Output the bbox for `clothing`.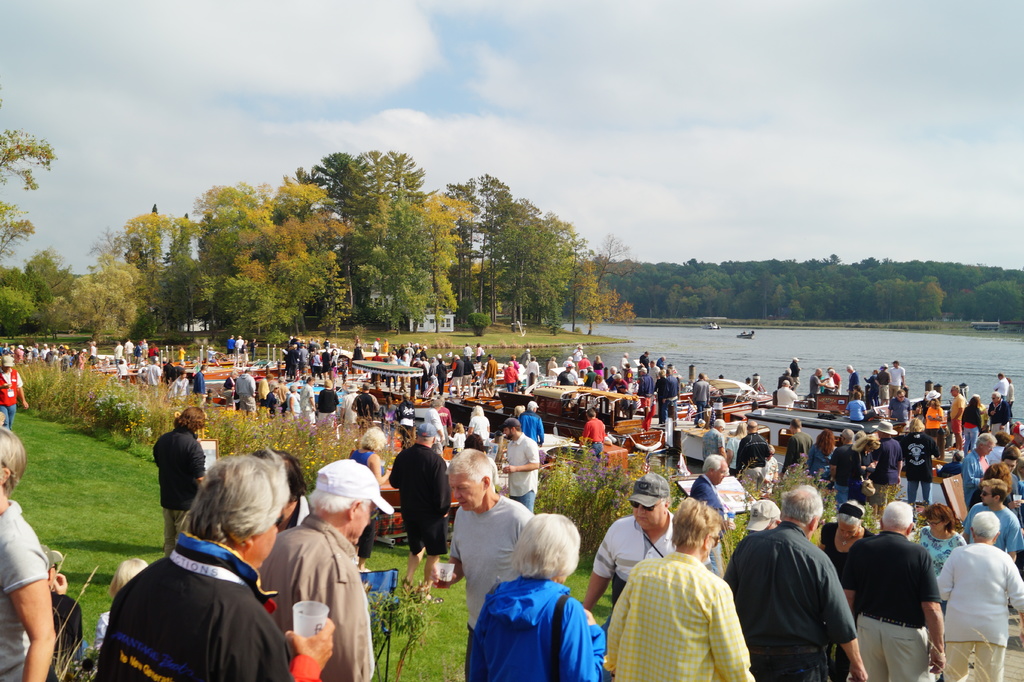
x1=287, y1=350, x2=302, y2=371.
